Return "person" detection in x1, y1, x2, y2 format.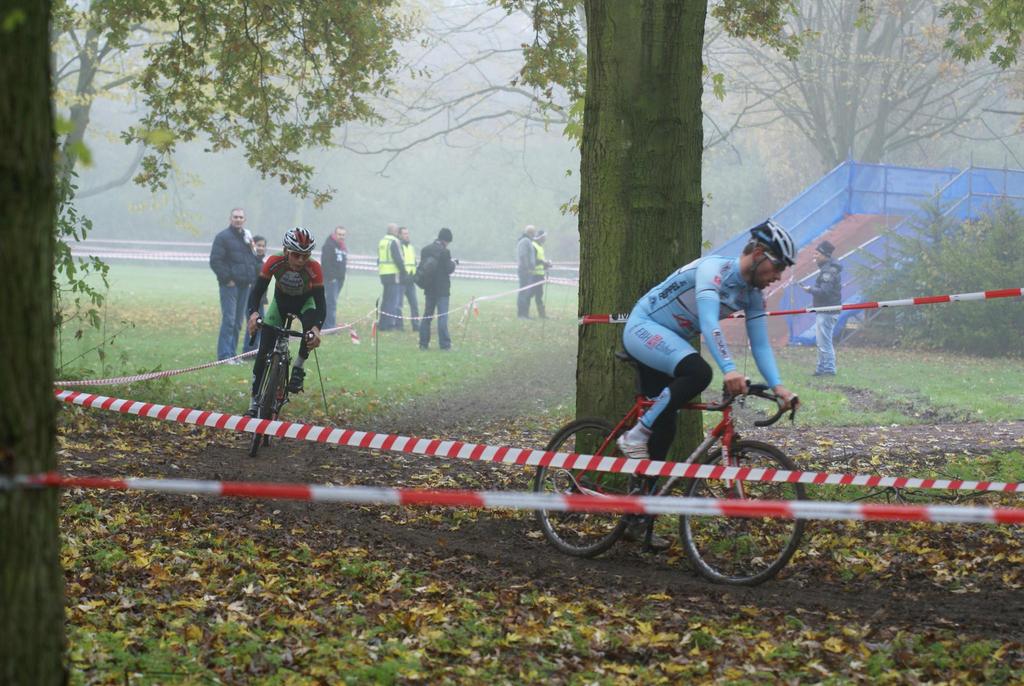
396, 226, 419, 326.
